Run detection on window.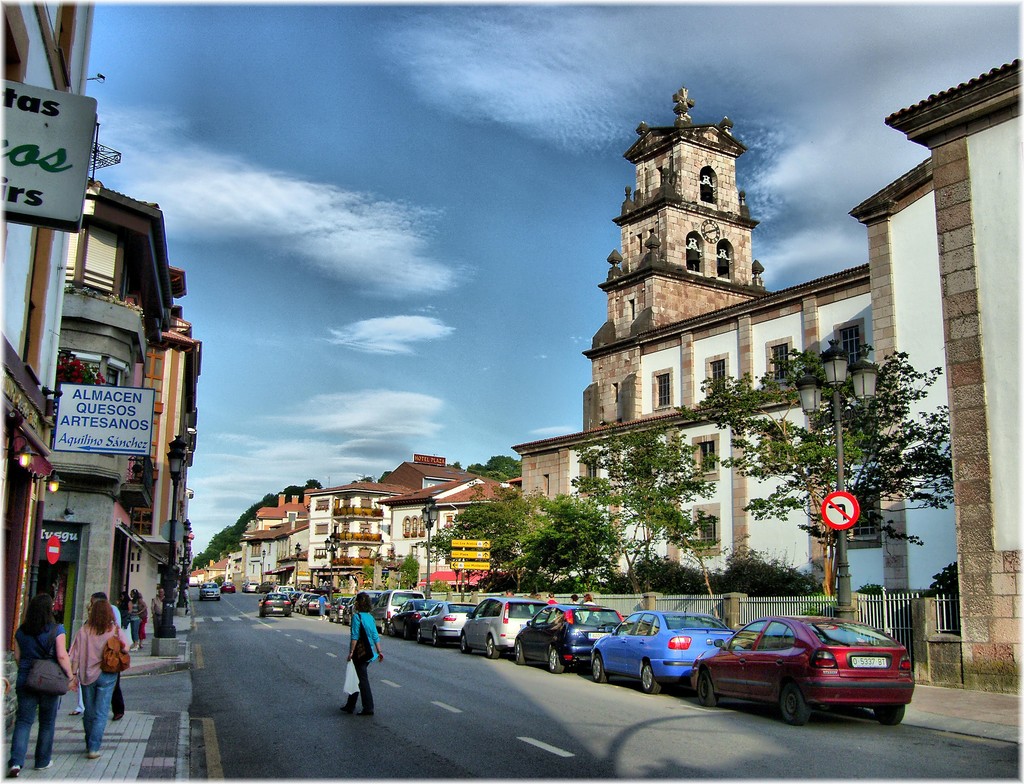
Result: (696, 166, 722, 202).
